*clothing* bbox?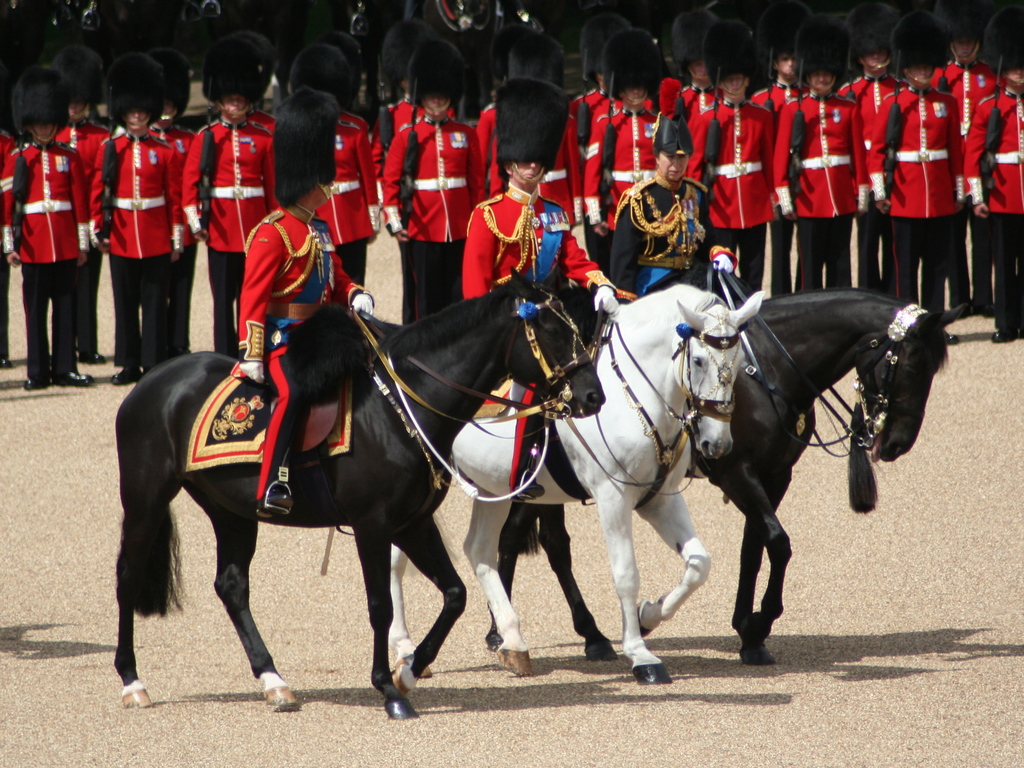
left=962, top=47, right=1023, bottom=331
